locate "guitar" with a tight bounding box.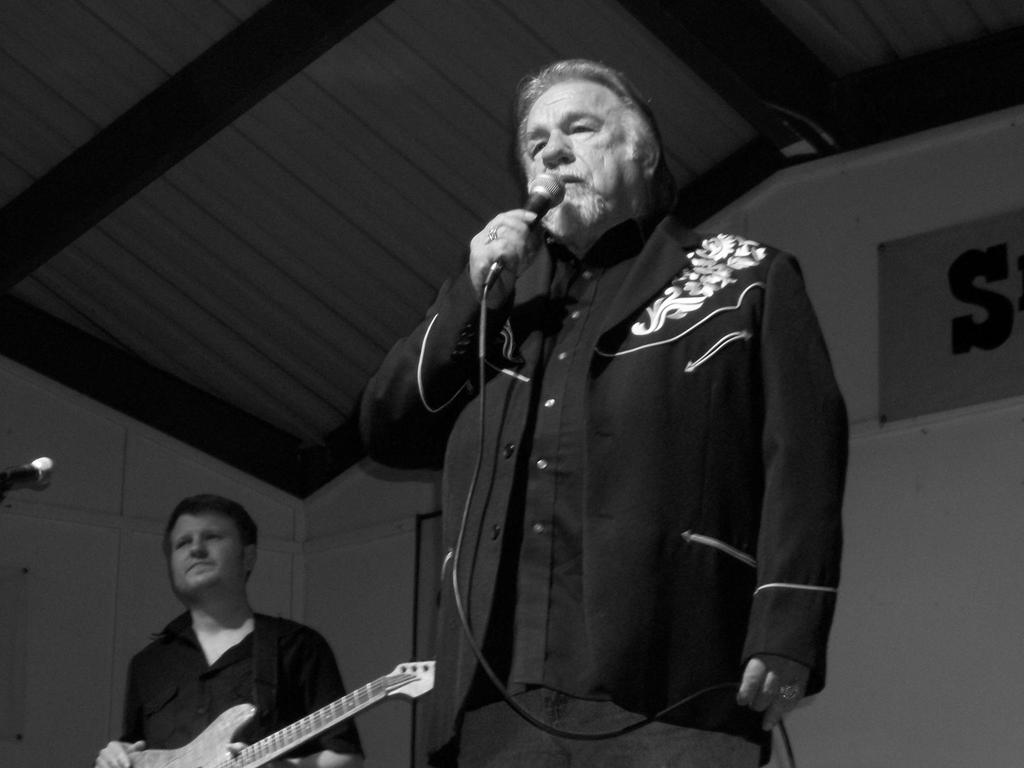
{"left": 129, "top": 659, "right": 438, "bottom": 767}.
